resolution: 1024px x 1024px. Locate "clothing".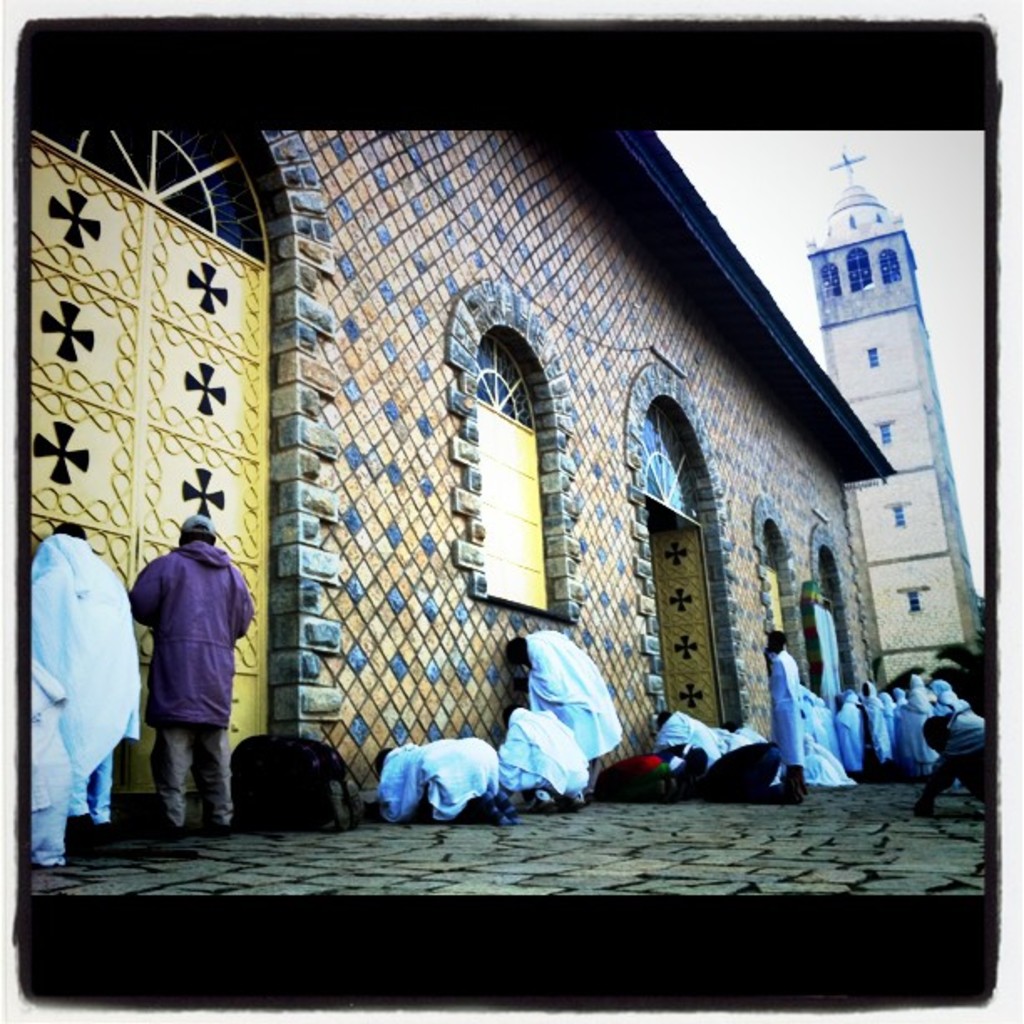
[28,532,147,825].
